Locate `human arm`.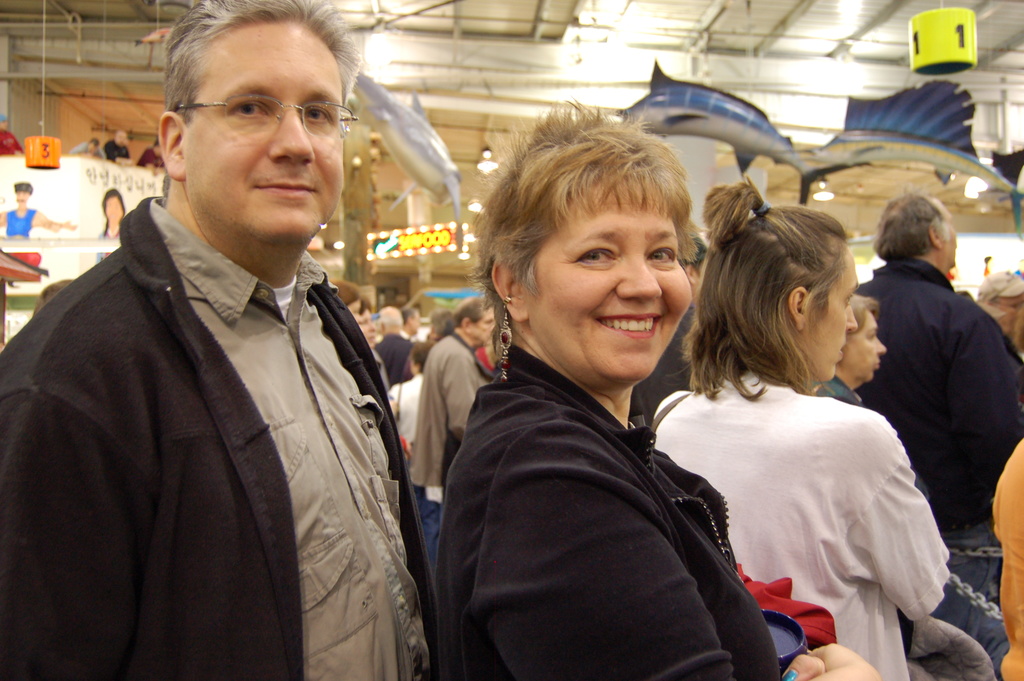
Bounding box: 446/348/477/434.
